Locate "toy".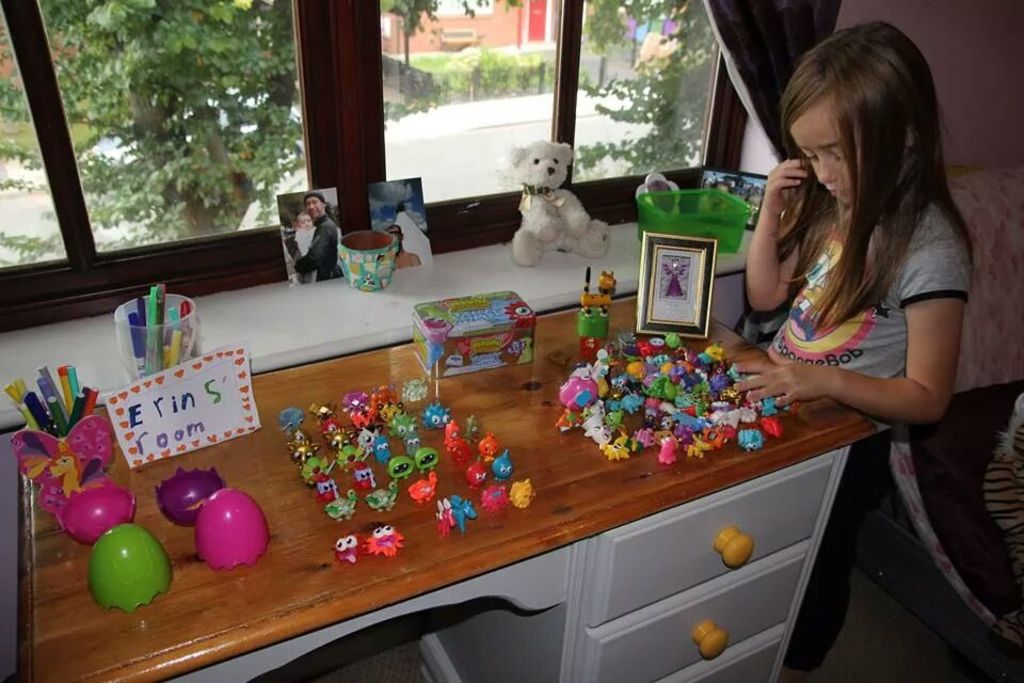
Bounding box: [308,398,336,422].
